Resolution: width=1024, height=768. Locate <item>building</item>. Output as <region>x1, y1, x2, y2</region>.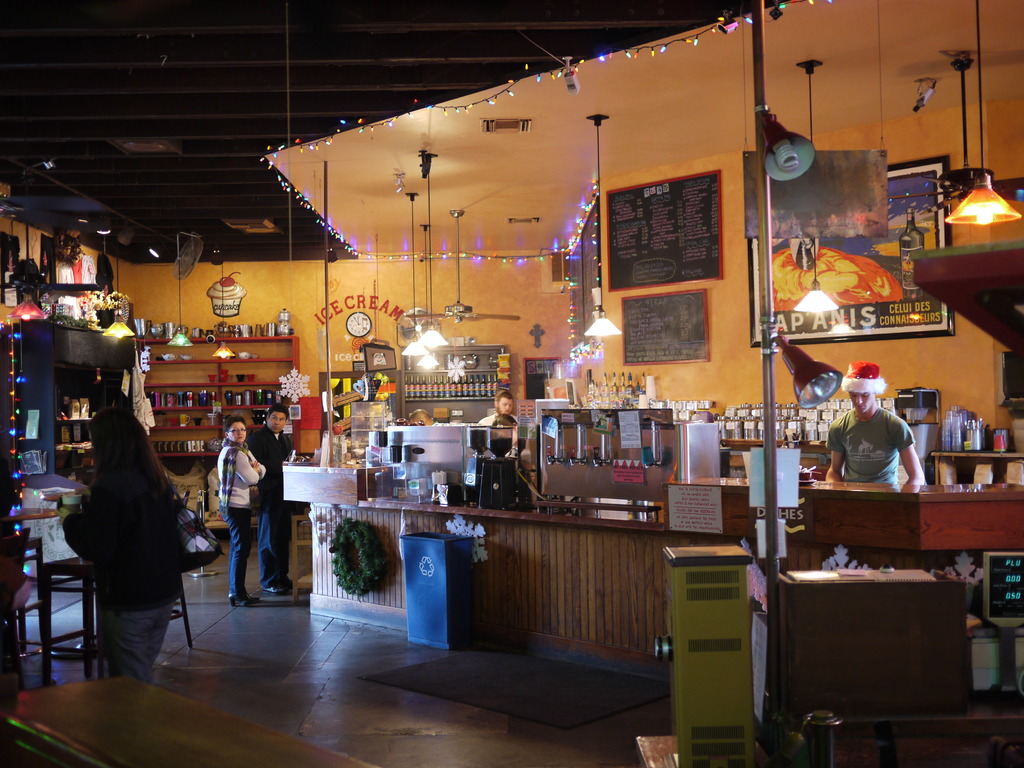
<region>0, 0, 1023, 767</region>.
